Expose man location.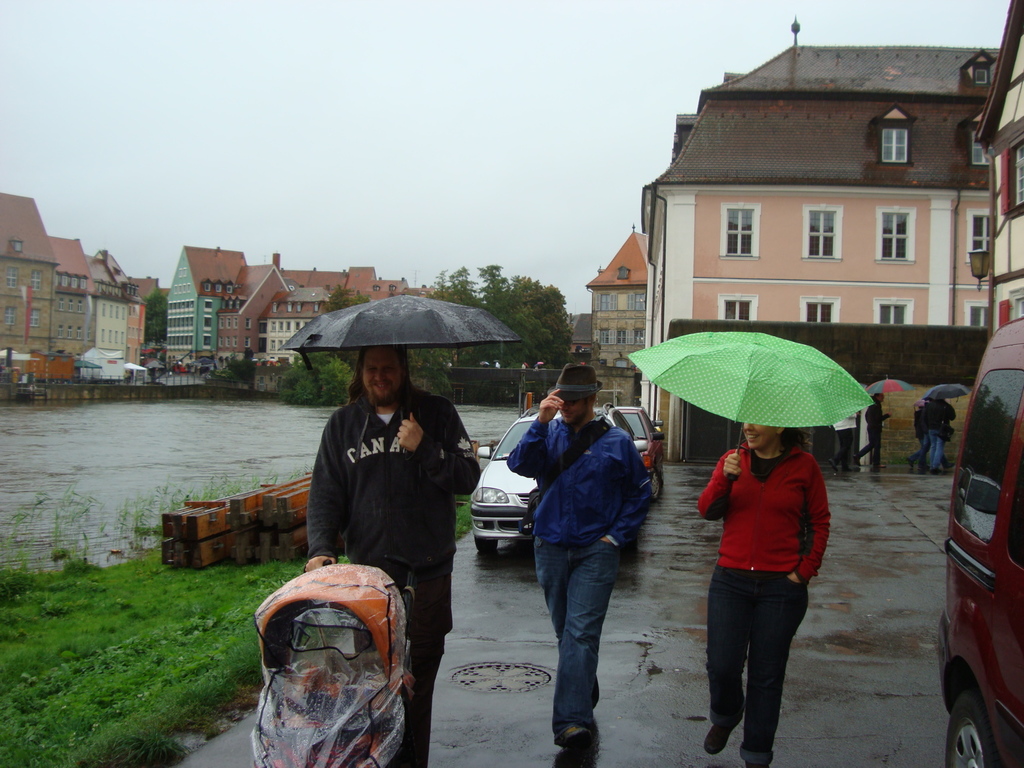
Exposed at left=855, top=397, right=889, bottom=476.
